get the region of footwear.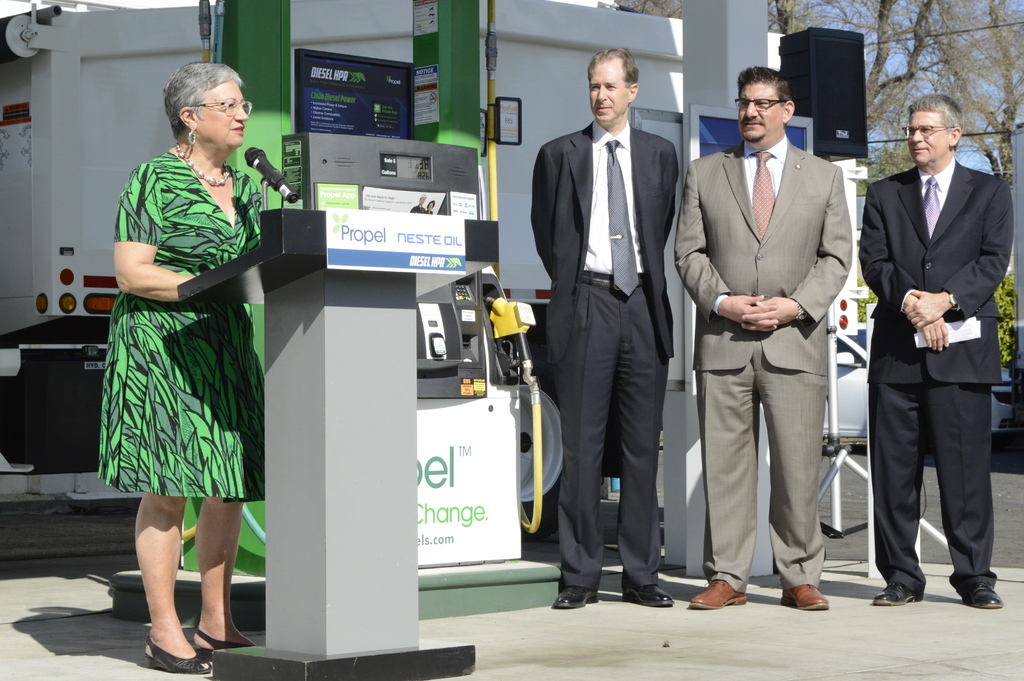
BBox(689, 575, 746, 611).
